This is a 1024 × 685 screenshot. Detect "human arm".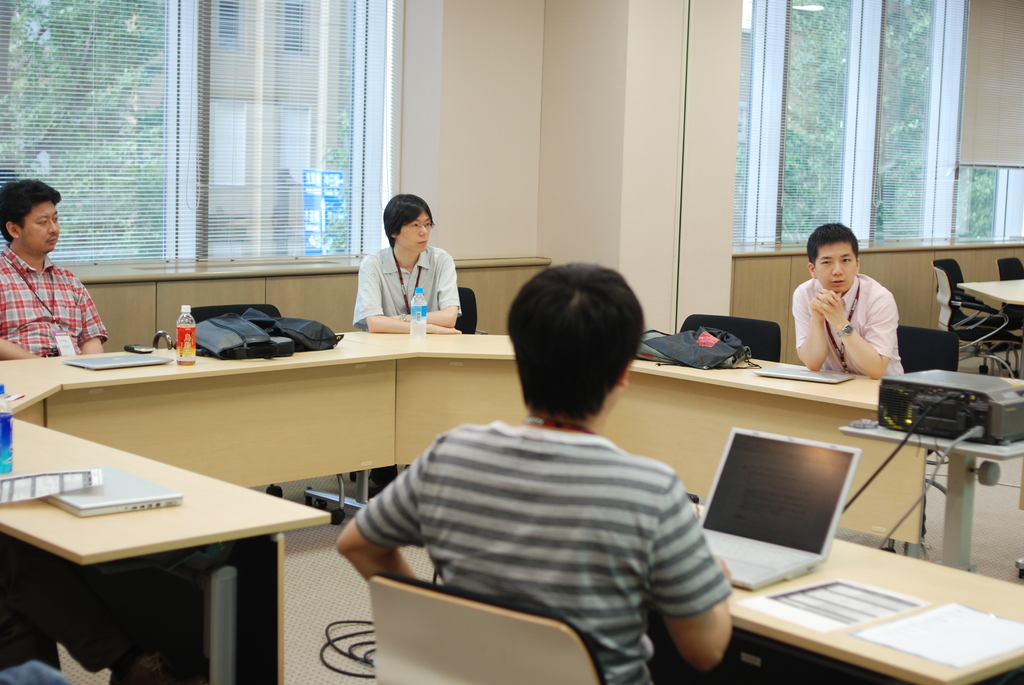
bbox=(808, 290, 896, 381).
